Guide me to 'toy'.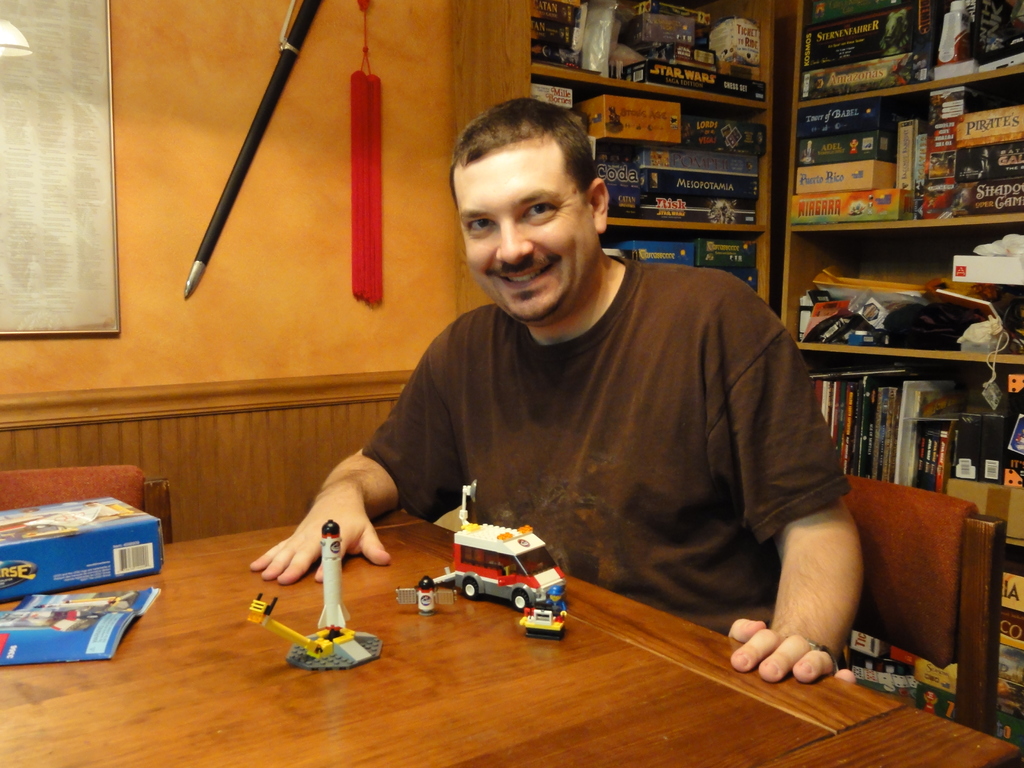
Guidance: region(247, 520, 384, 675).
